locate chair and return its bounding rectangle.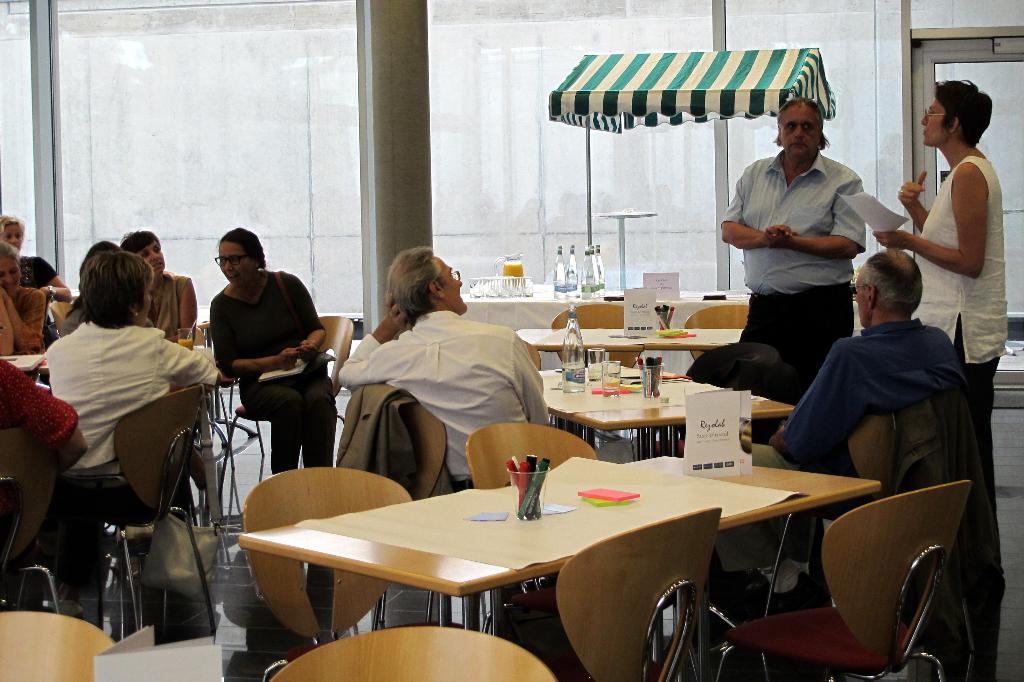
pyautogui.locateOnScreen(761, 384, 967, 617).
